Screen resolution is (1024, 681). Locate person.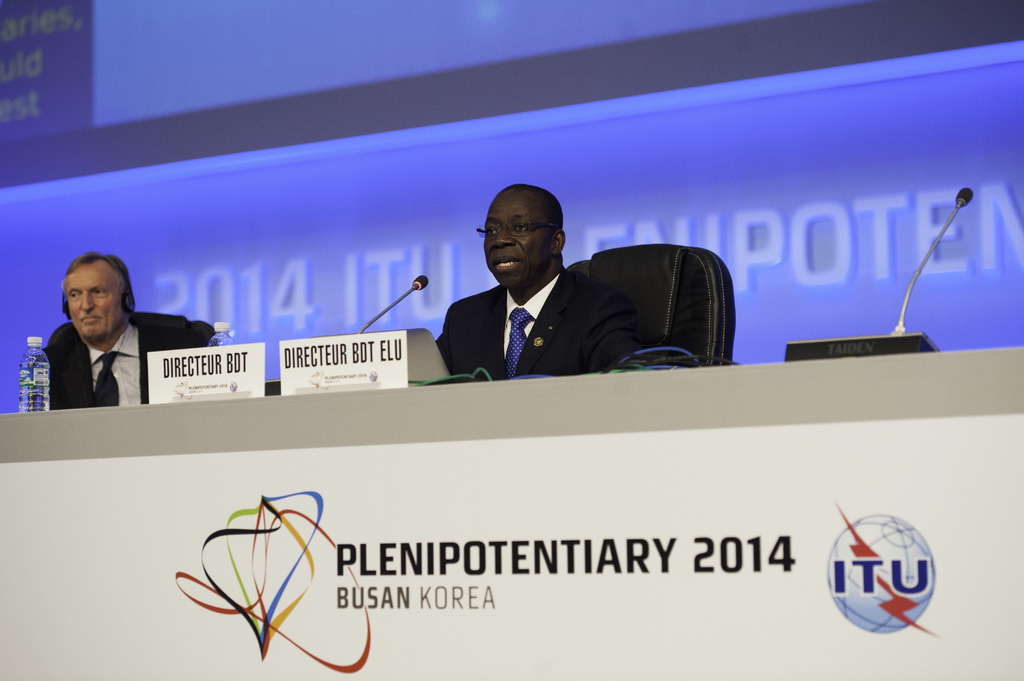
select_region(43, 251, 206, 408).
